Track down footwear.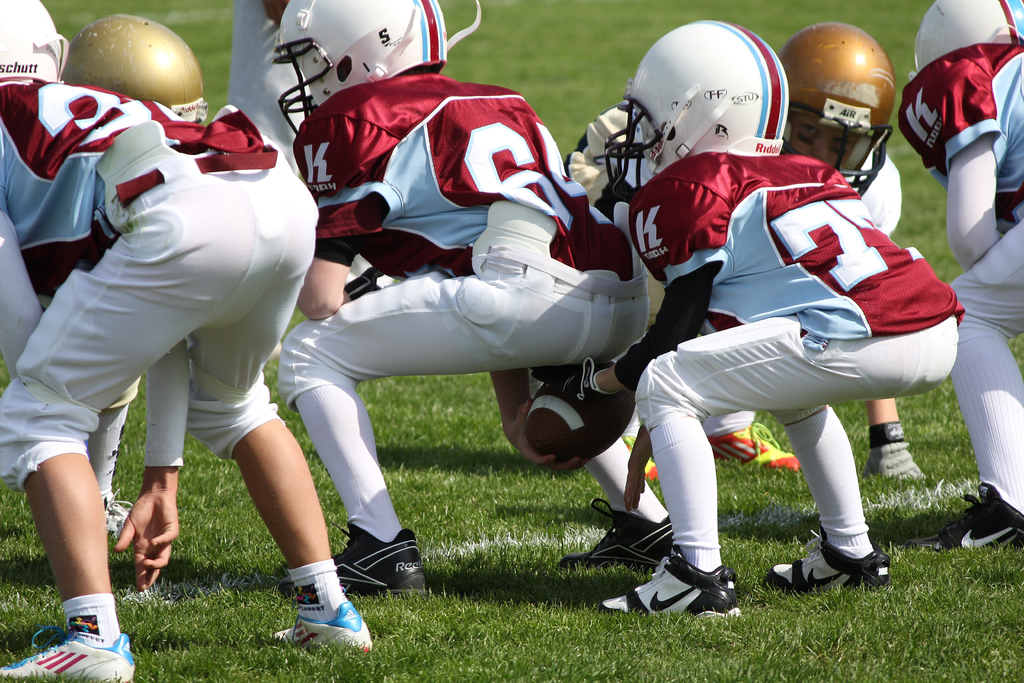
Tracked to rect(105, 500, 131, 530).
